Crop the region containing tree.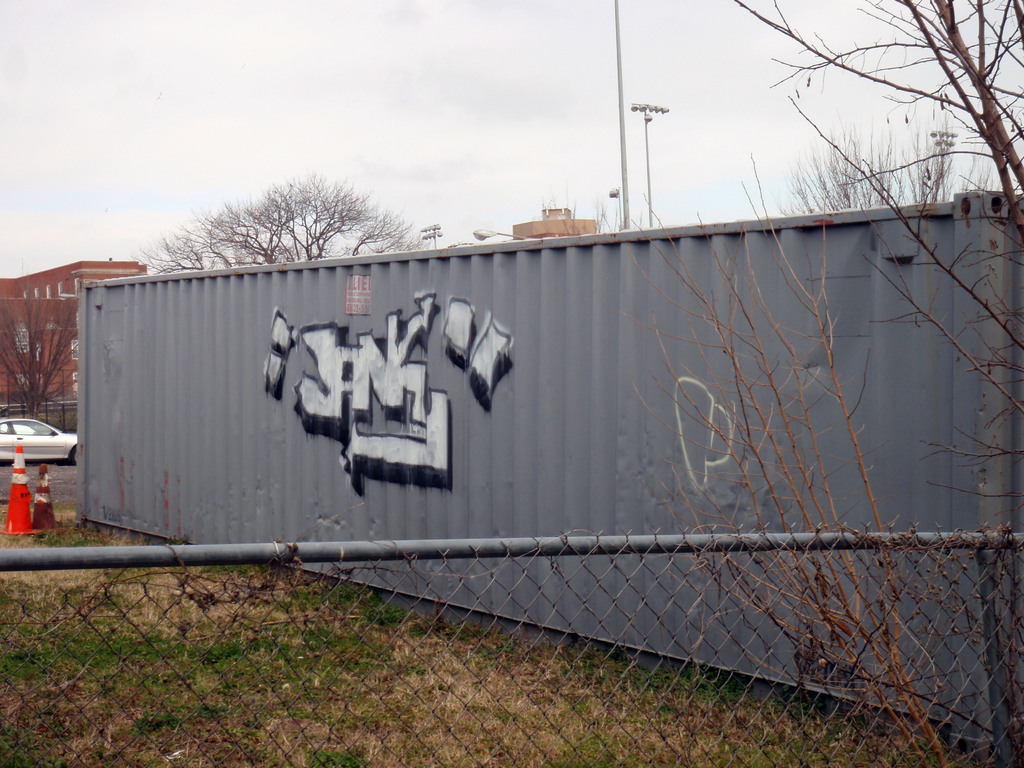
Crop region: <bbox>637, 0, 1023, 767</bbox>.
